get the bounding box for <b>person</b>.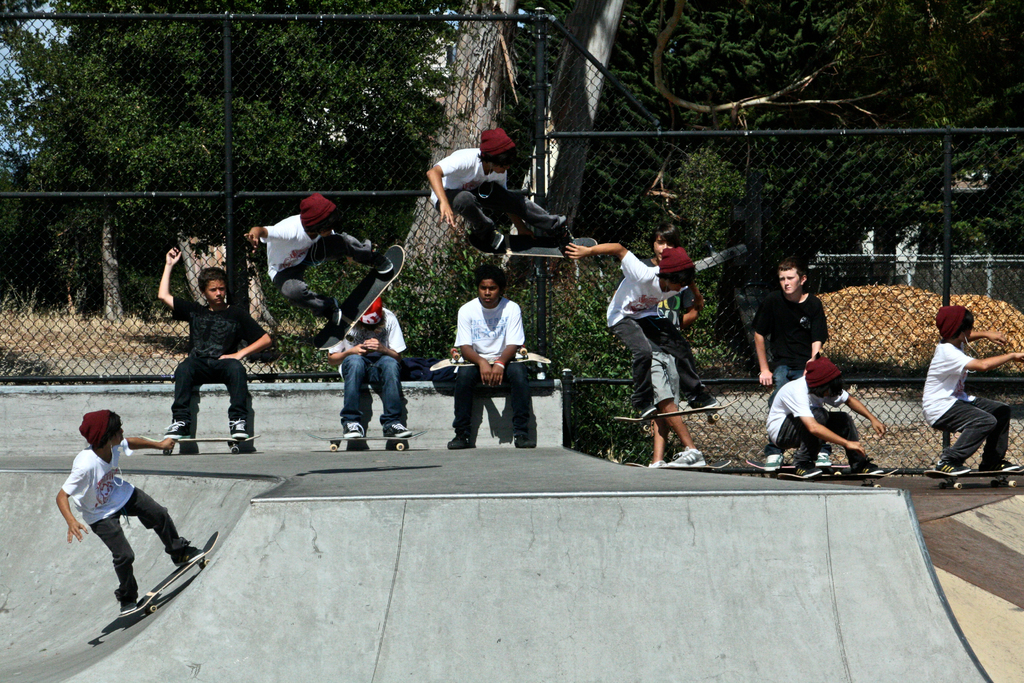
select_region(160, 243, 271, 439).
